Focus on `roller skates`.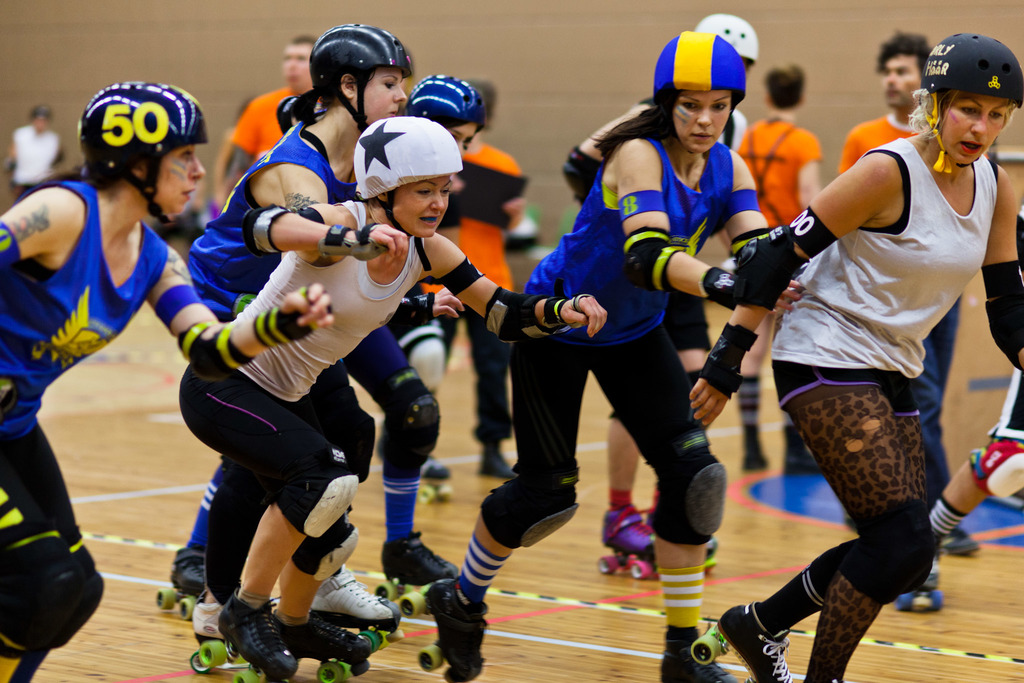
Focused at [x1=691, y1=599, x2=796, y2=682].
